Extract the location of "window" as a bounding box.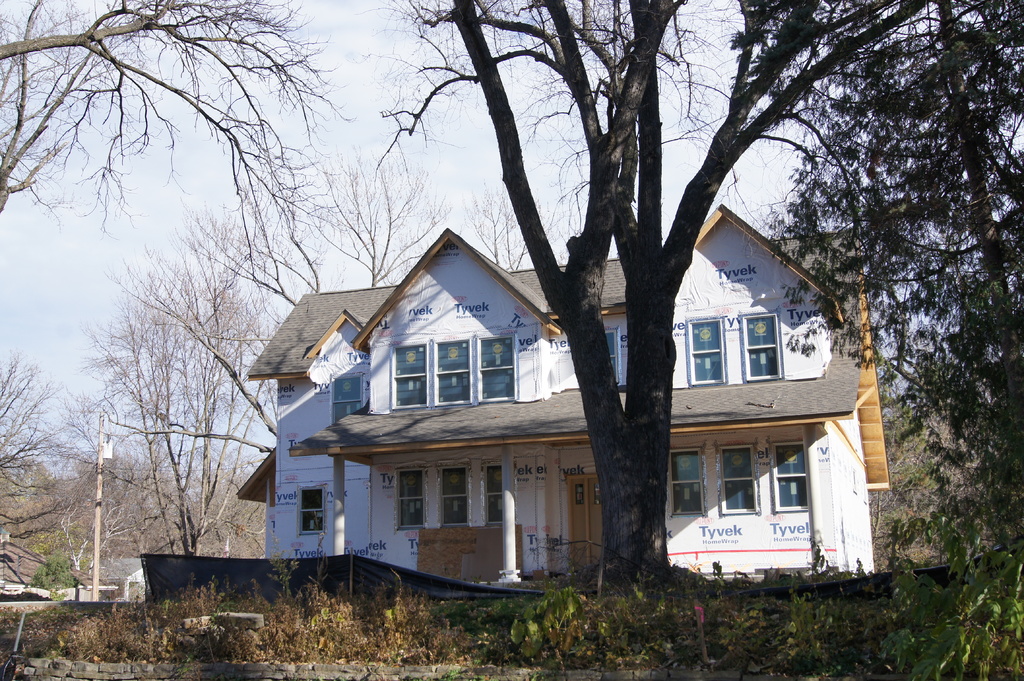
396/474/430/537.
